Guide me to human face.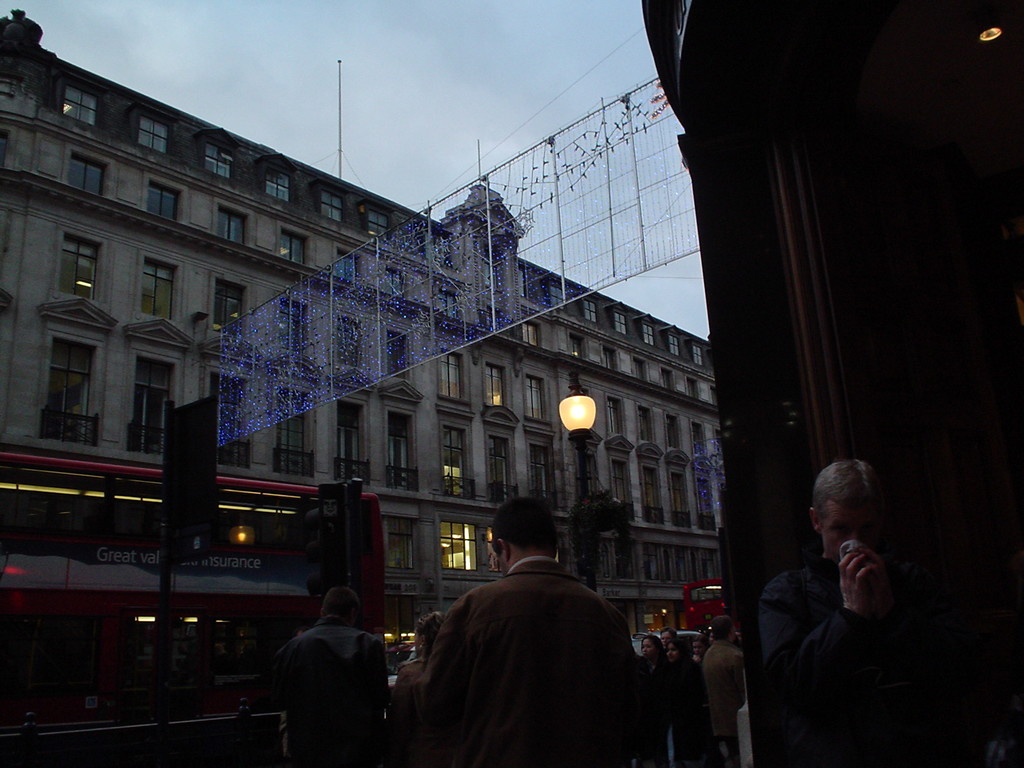
Guidance: [x1=820, y1=502, x2=877, y2=564].
